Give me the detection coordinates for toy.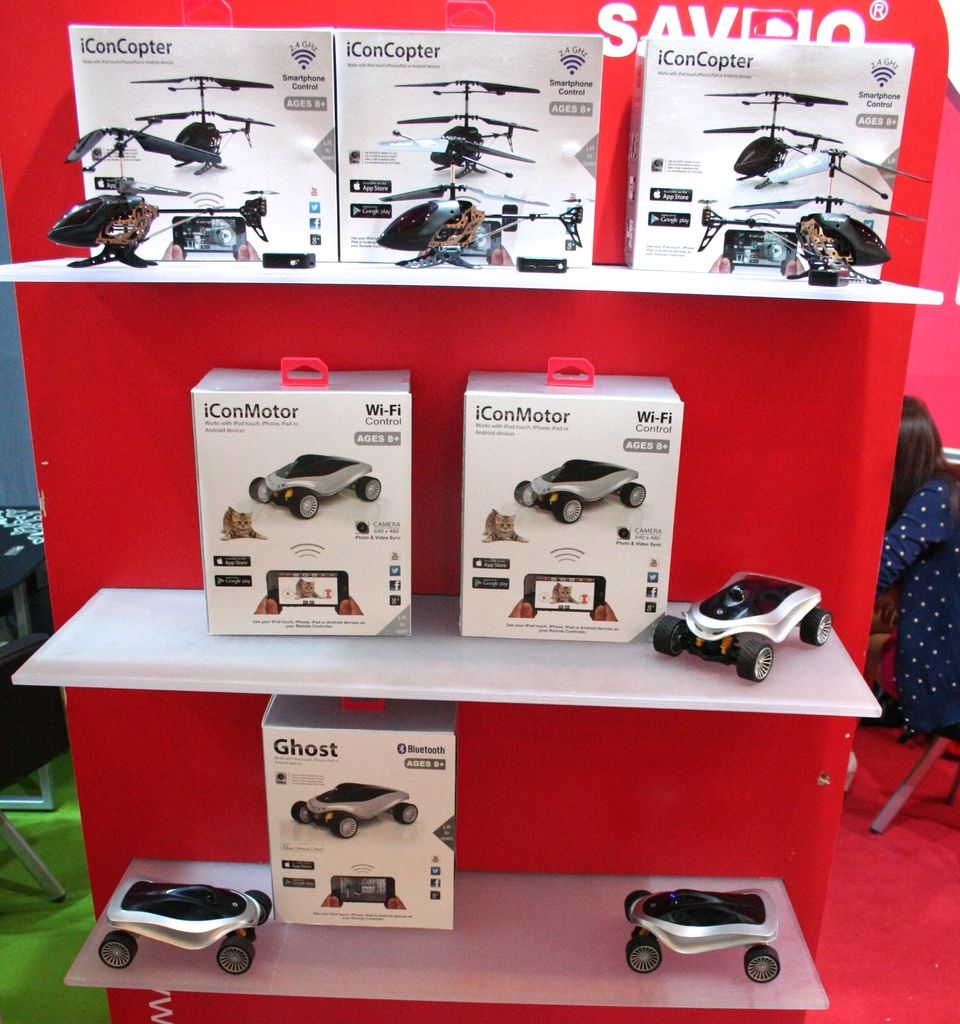
<box>647,548,833,690</box>.
